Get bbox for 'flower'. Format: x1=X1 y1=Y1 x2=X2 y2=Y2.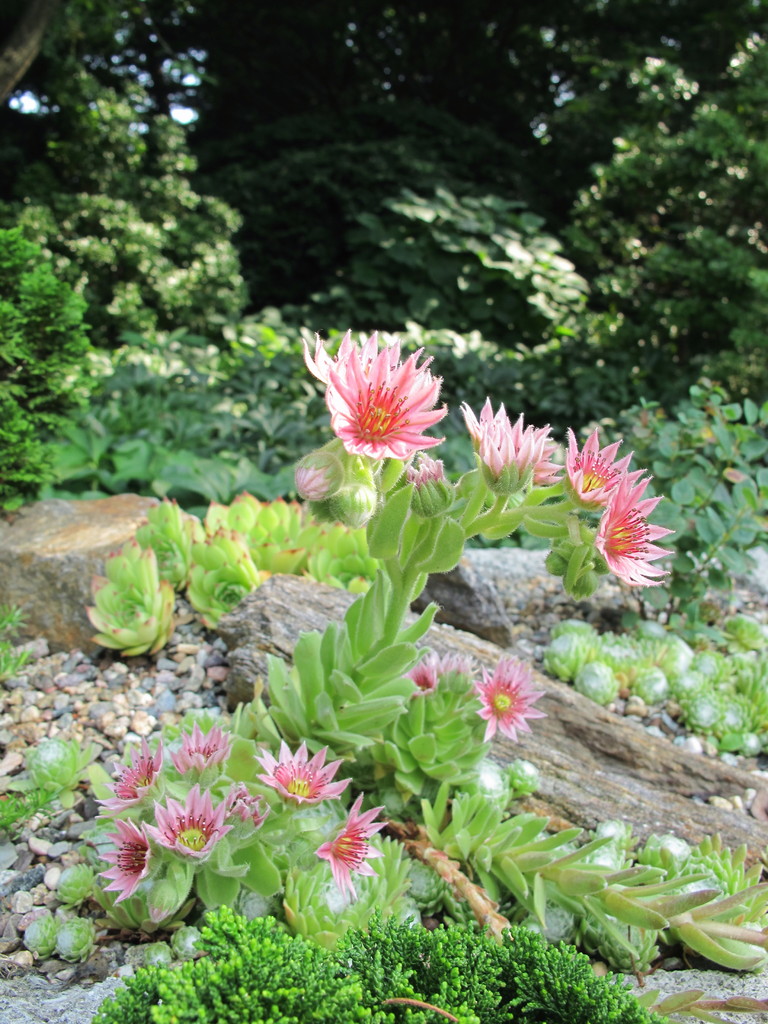
x1=144 y1=785 x2=233 y2=863.
